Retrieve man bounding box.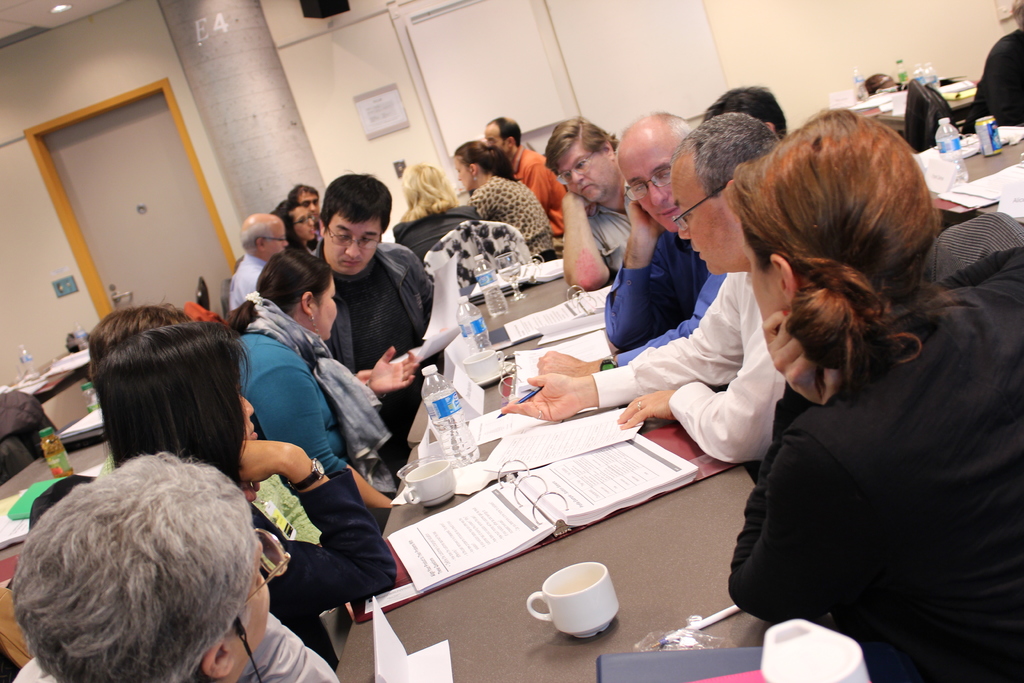
Bounding box: box=[502, 93, 804, 467].
